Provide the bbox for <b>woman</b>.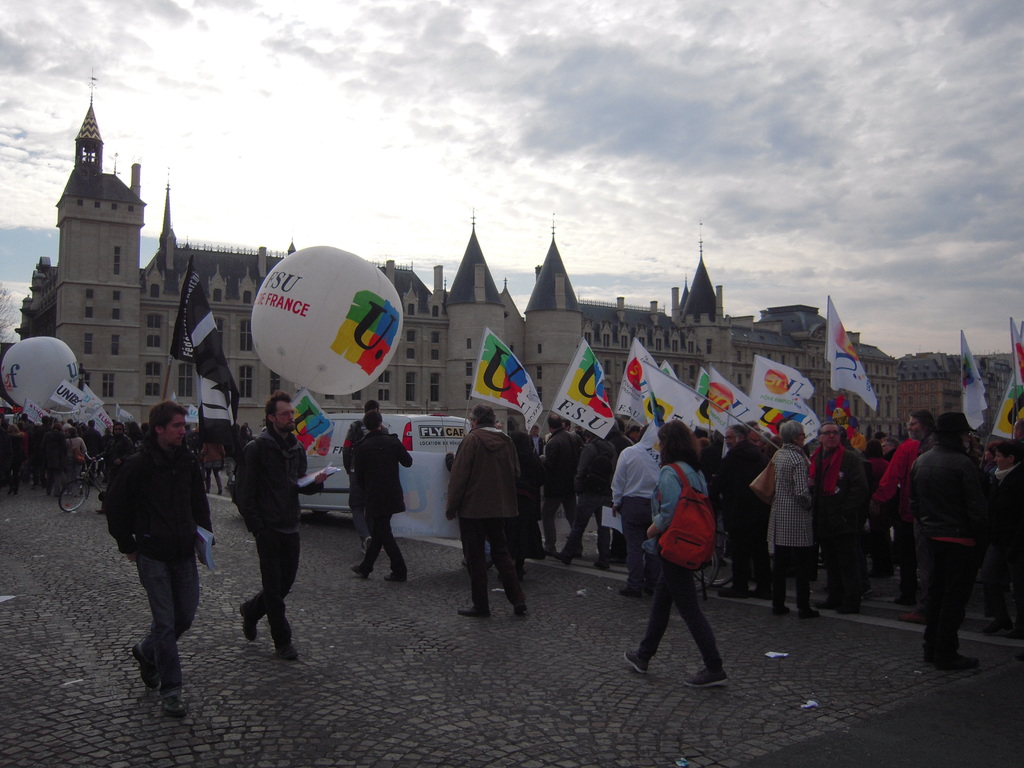
rect(765, 420, 821, 623).
